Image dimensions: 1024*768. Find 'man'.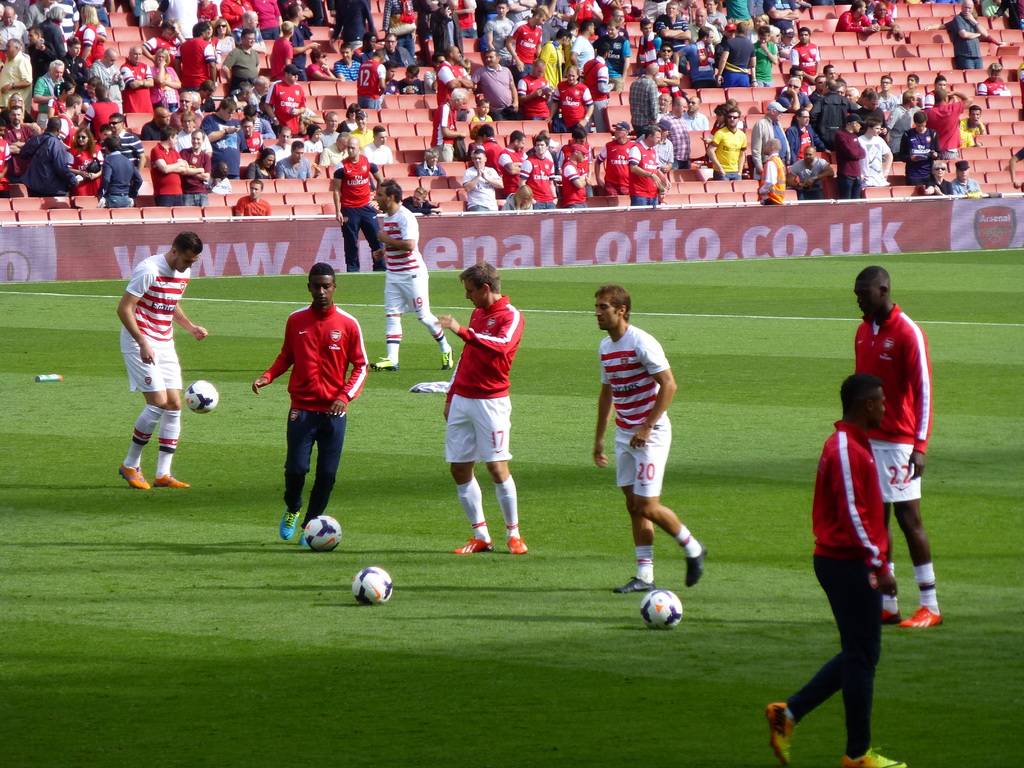
crop(319, 129, 348, 166).
